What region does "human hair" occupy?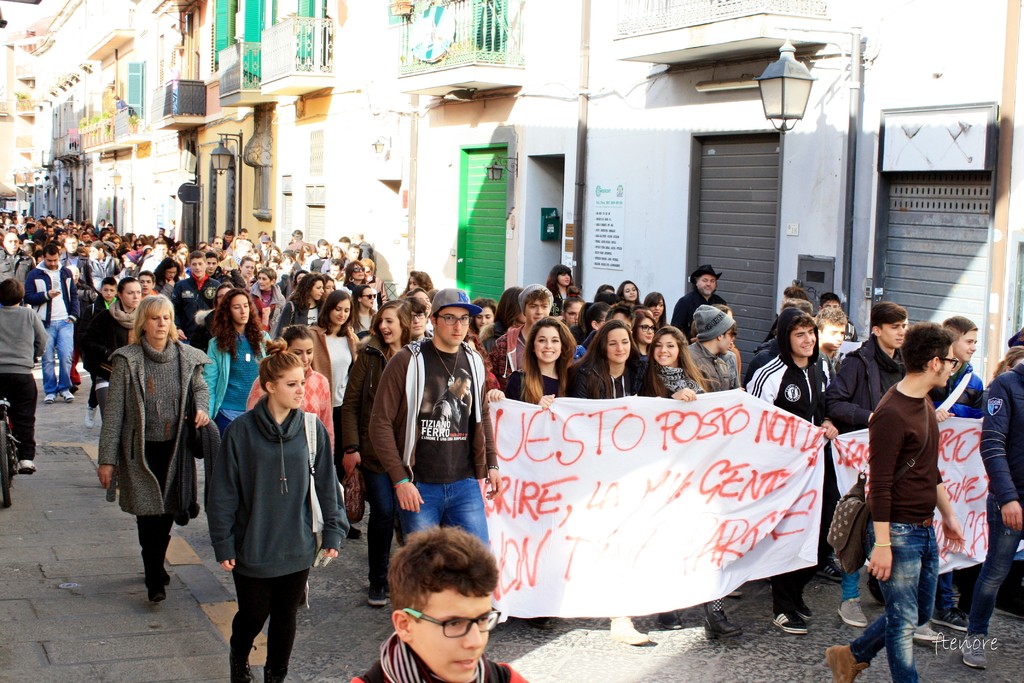
select_region(392, 536, 490, 642).
